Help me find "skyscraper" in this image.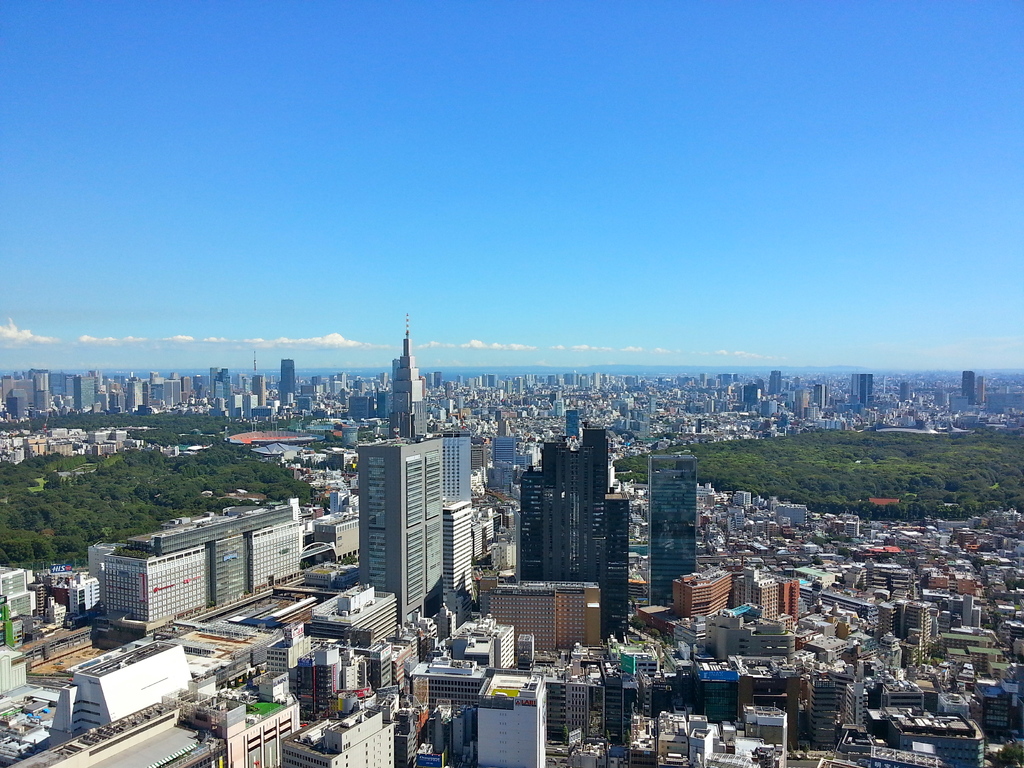
Found it: {"x1": 563, "y1": 370, "x2": 578, "y2": 385}.
